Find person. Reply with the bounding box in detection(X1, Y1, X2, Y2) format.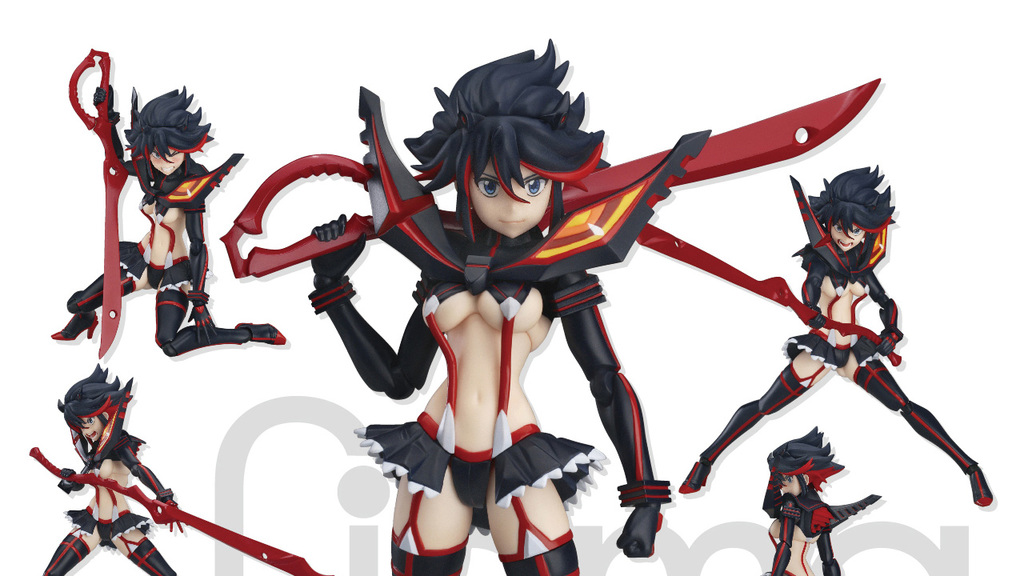
detection(682, 156, 994, 495).
